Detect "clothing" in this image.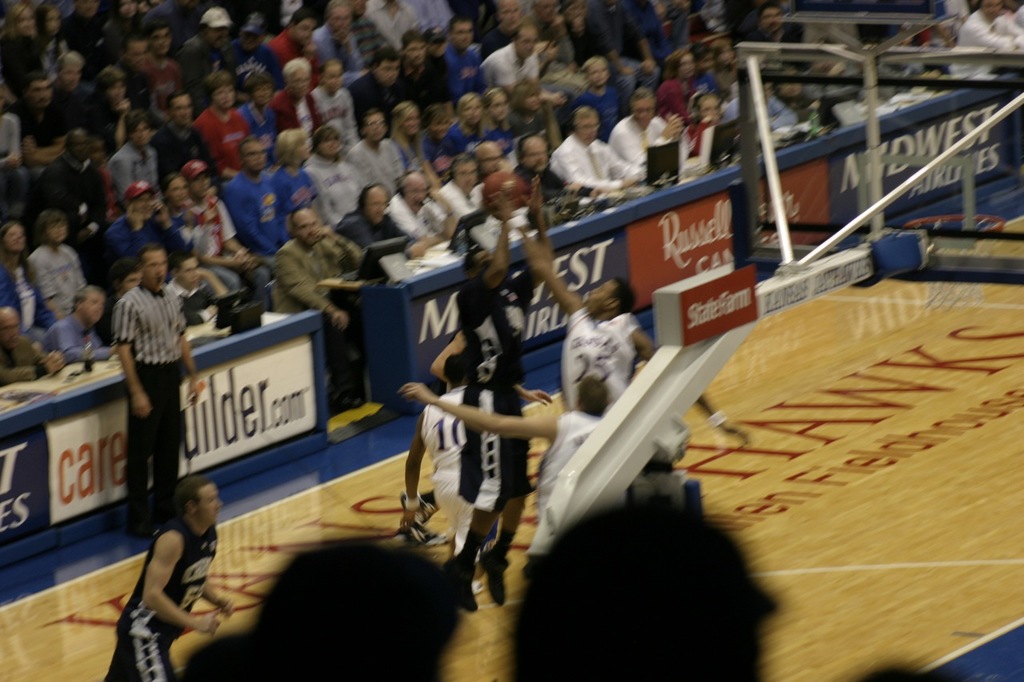
Detection: x1=566 y1=308 x2=672 y2=407.
